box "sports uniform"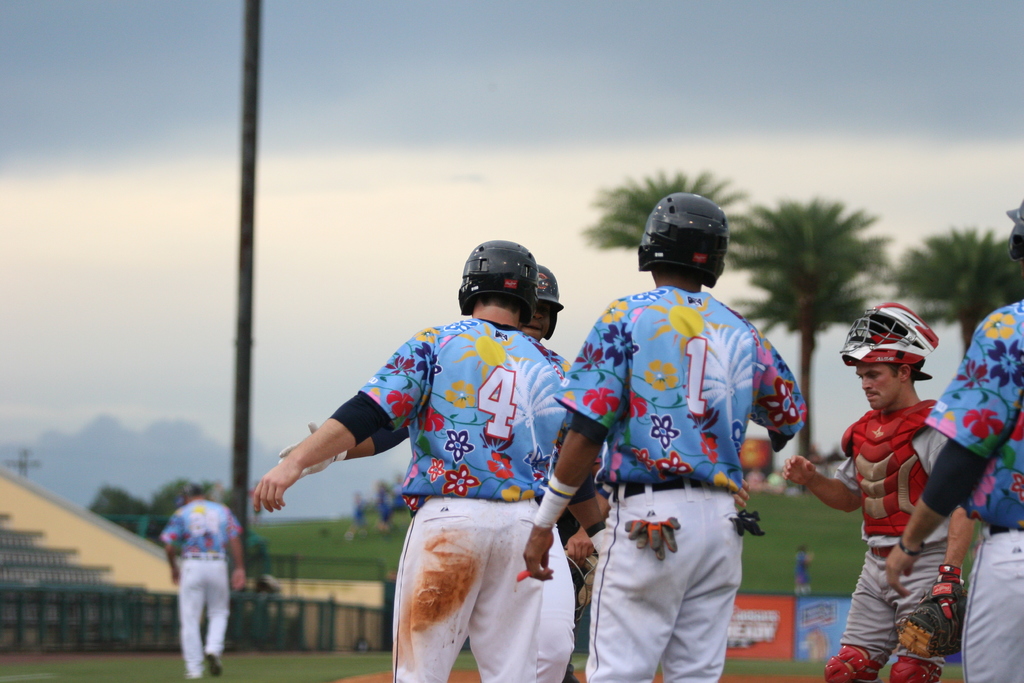
crop(822, 304, 961, 682)
